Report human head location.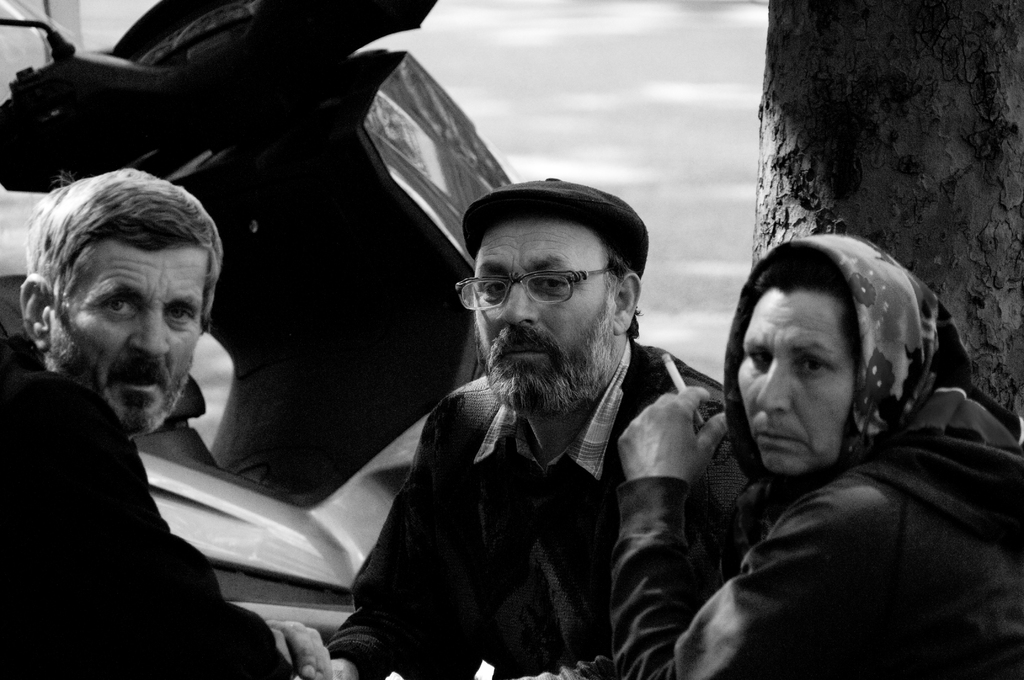
Report: bbox(15, 156, 225, 456).
